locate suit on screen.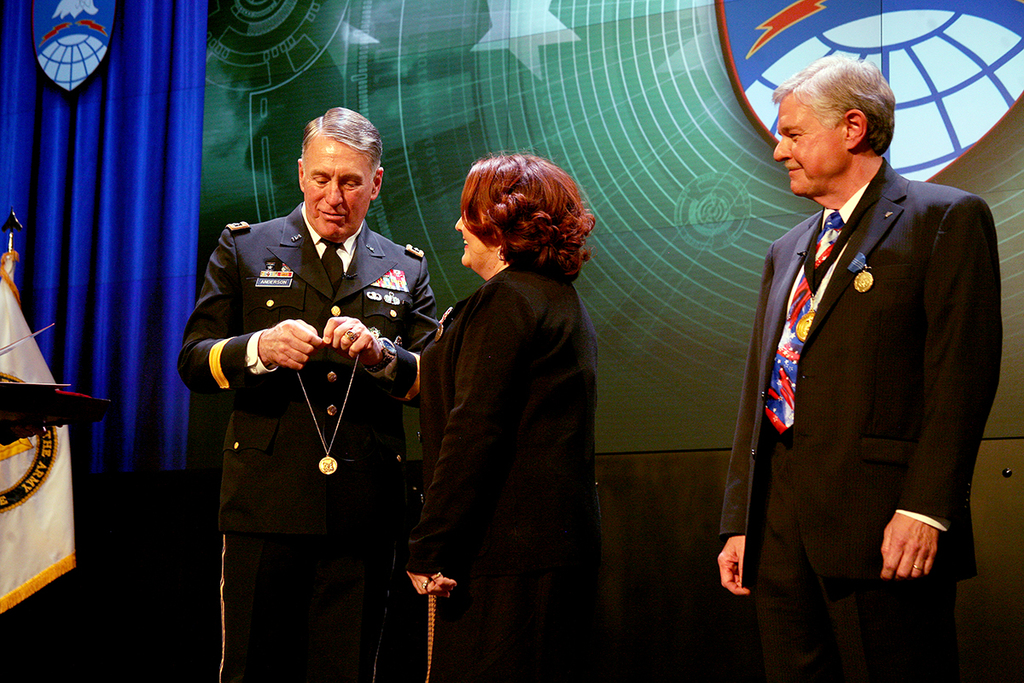
On screen at box(415, 260, 597, 682).
